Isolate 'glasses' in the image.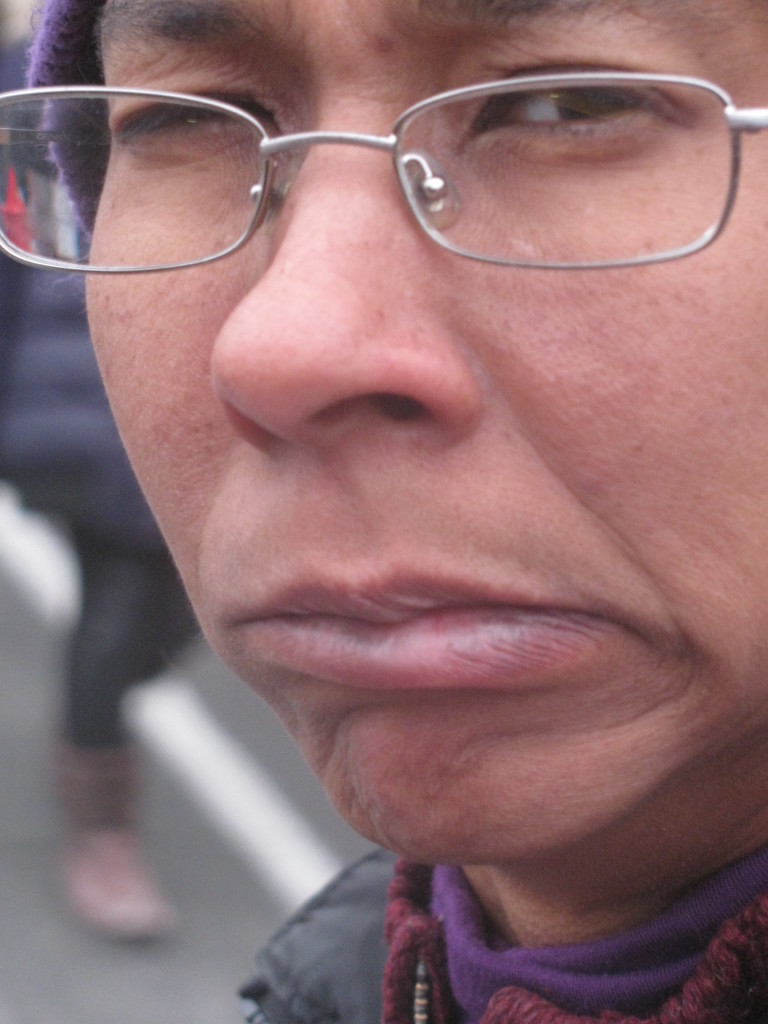
Isolated region: x1=10 y1=40 x2=720 y2=259.
